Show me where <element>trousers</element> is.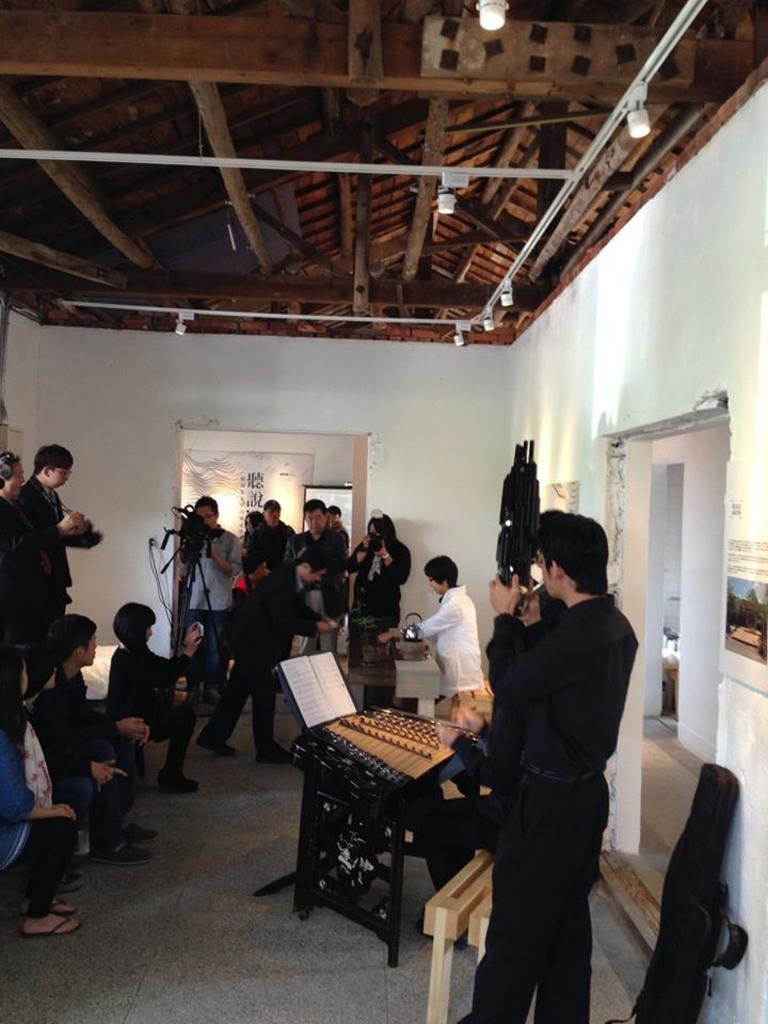
<element>trousers</element> is at [left=2, top=810, right=82, bottom=925].
